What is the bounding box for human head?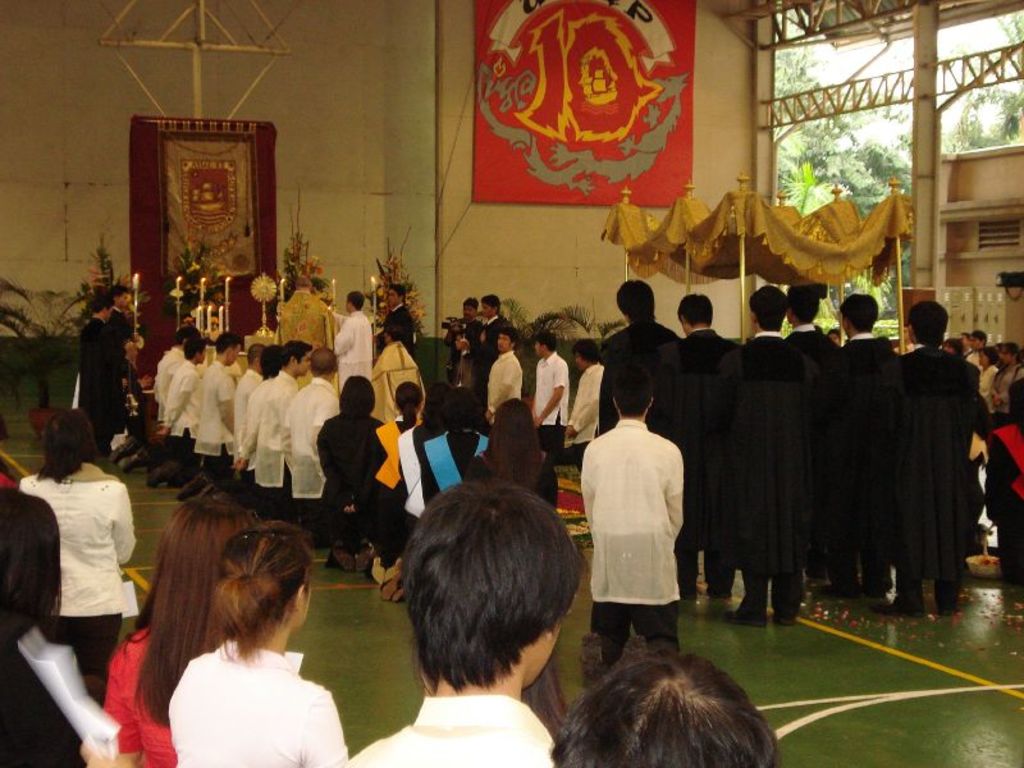
(483,294,499,319).
